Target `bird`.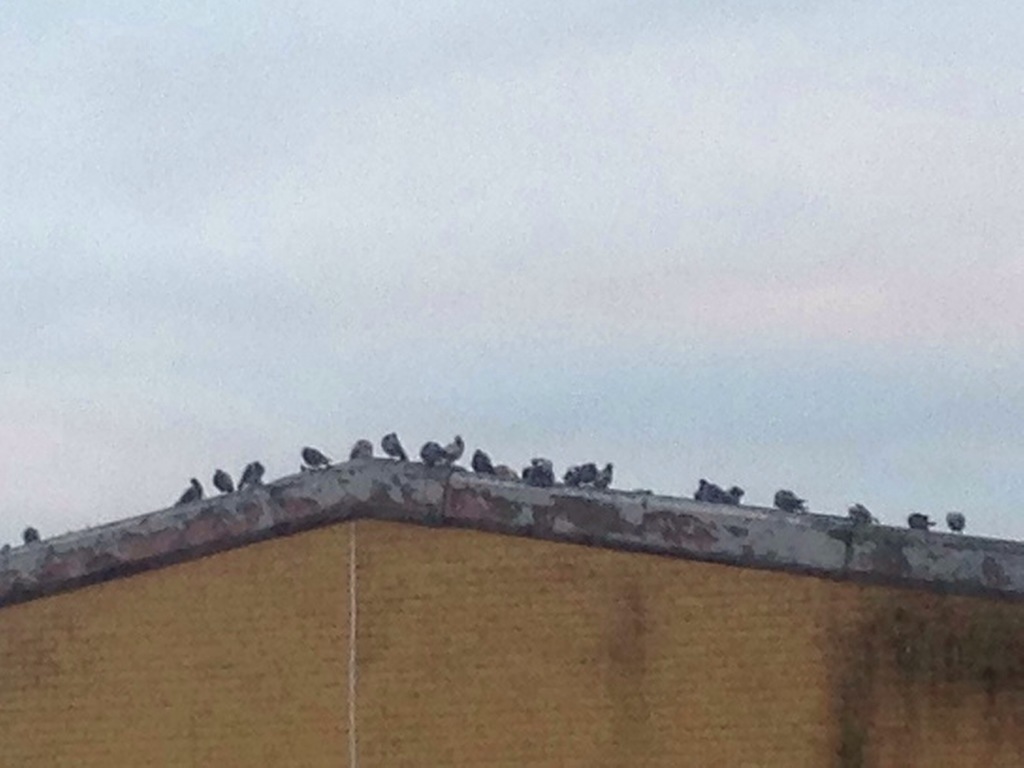
Target region: Rect(908, 505, 938, 532).
